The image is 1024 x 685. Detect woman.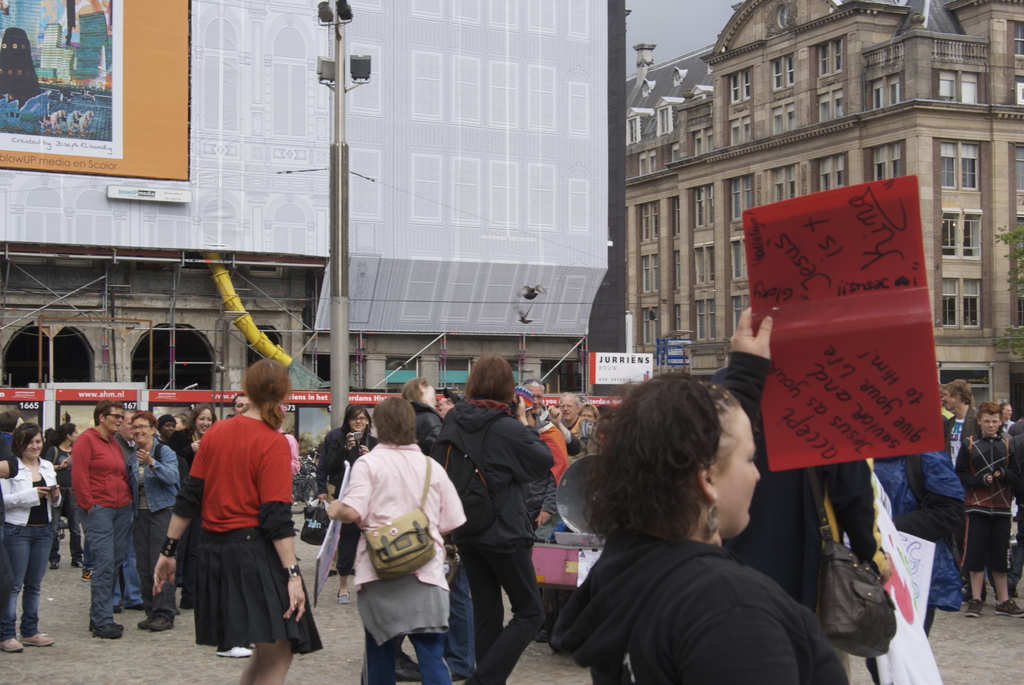
Detection: x1=129 y1=415 x2=180 y2=635.
